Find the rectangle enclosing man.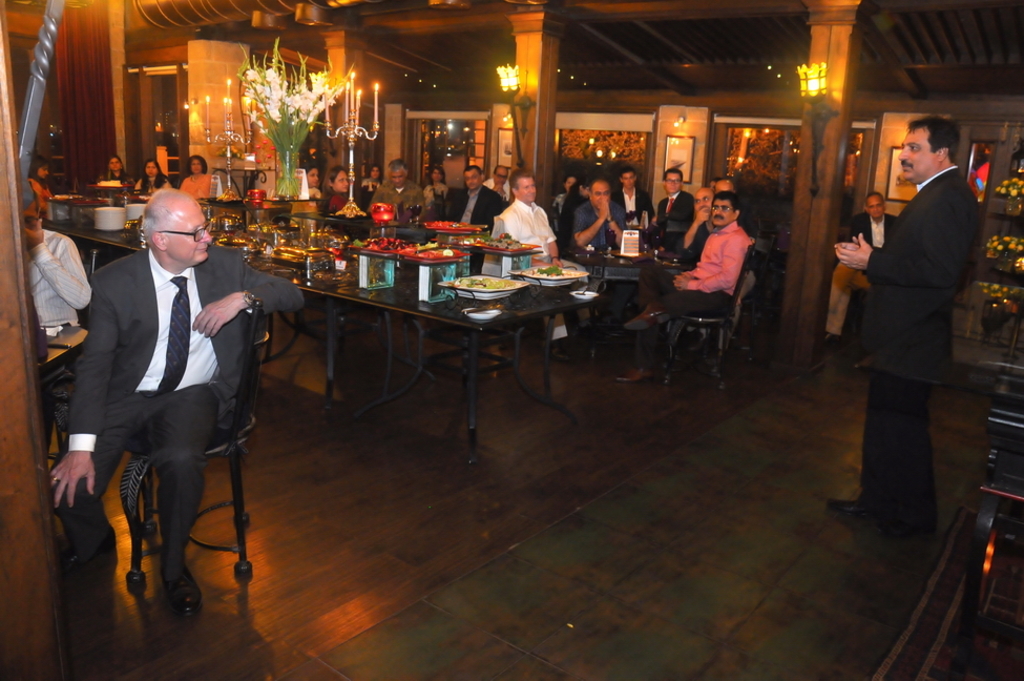
rect(614, 191, 747, 379).
